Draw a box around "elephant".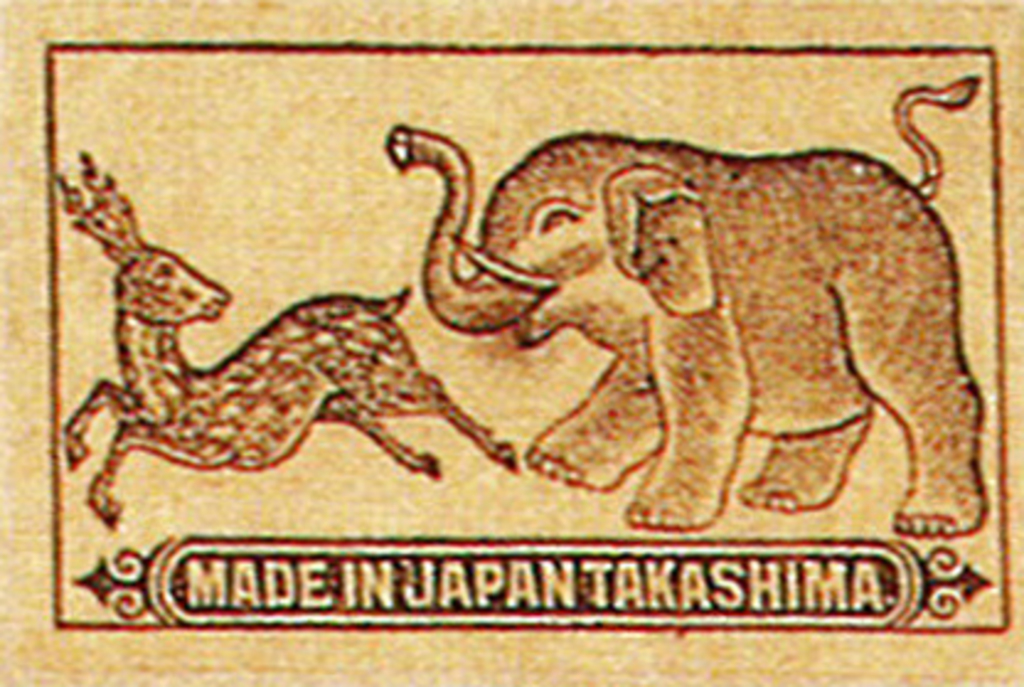
box(386, 74, 982, 532).
